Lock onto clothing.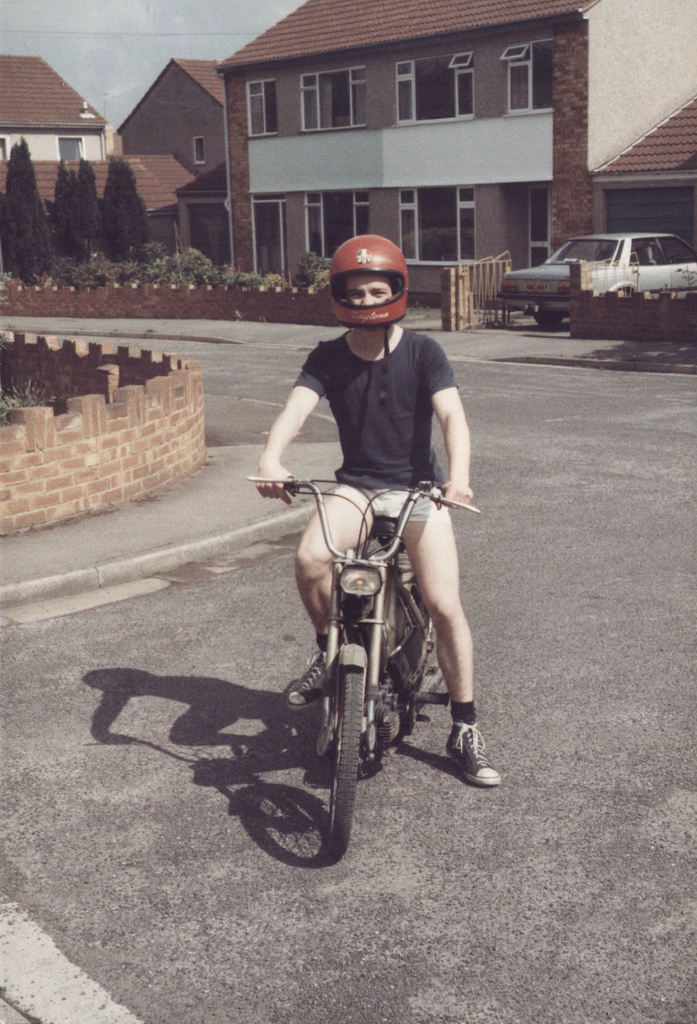
Locked: box(295, 323, 457, 495).
